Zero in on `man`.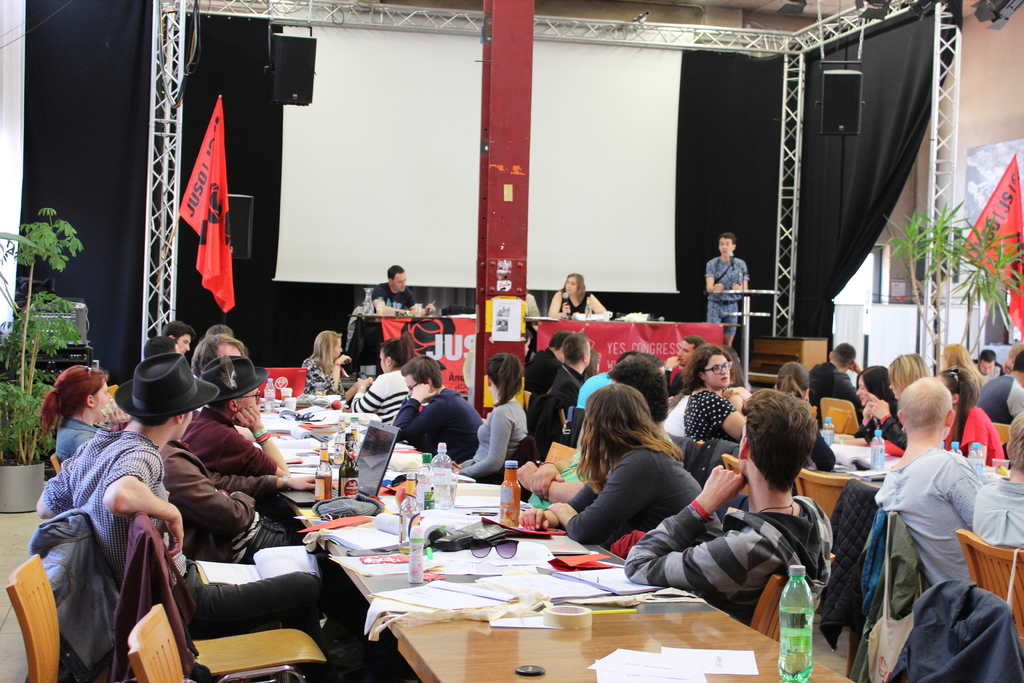
Zeroed in: box=[635, 399, 868, 634].
